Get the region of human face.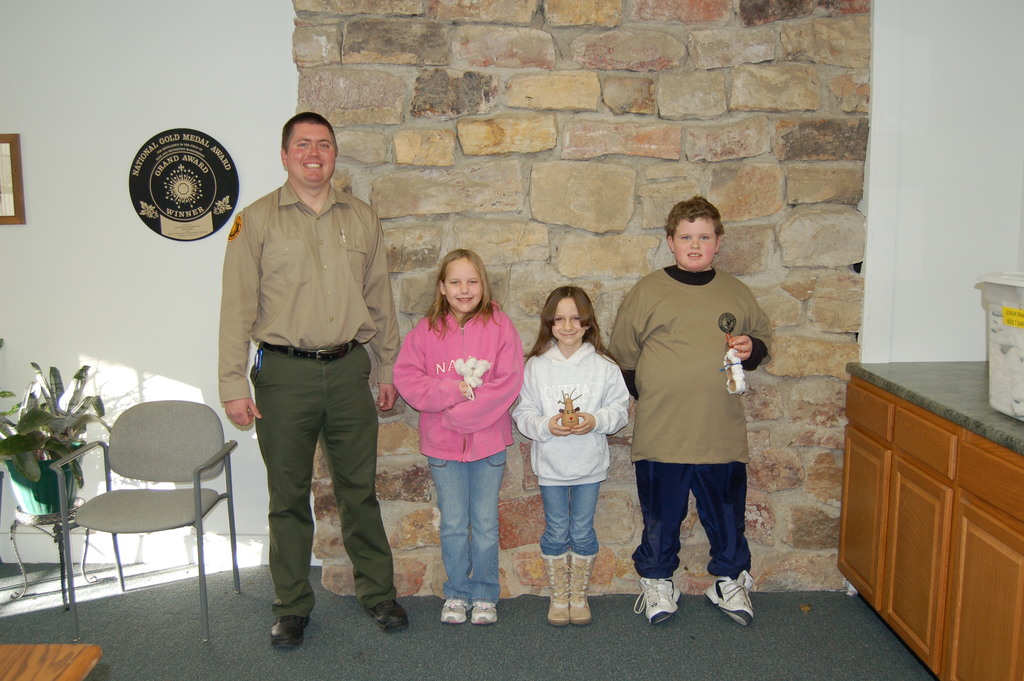
[x1=285, y1=119, x2=343, y2=190].
